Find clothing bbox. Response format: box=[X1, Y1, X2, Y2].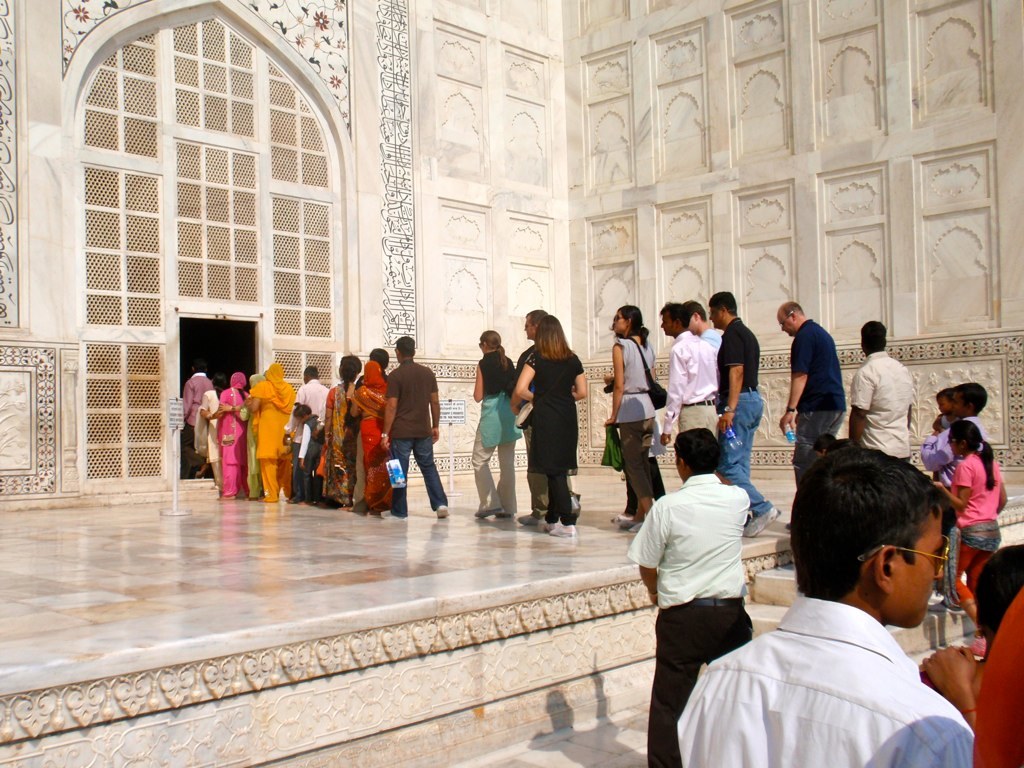
box=[660, 327, 719, 440].
